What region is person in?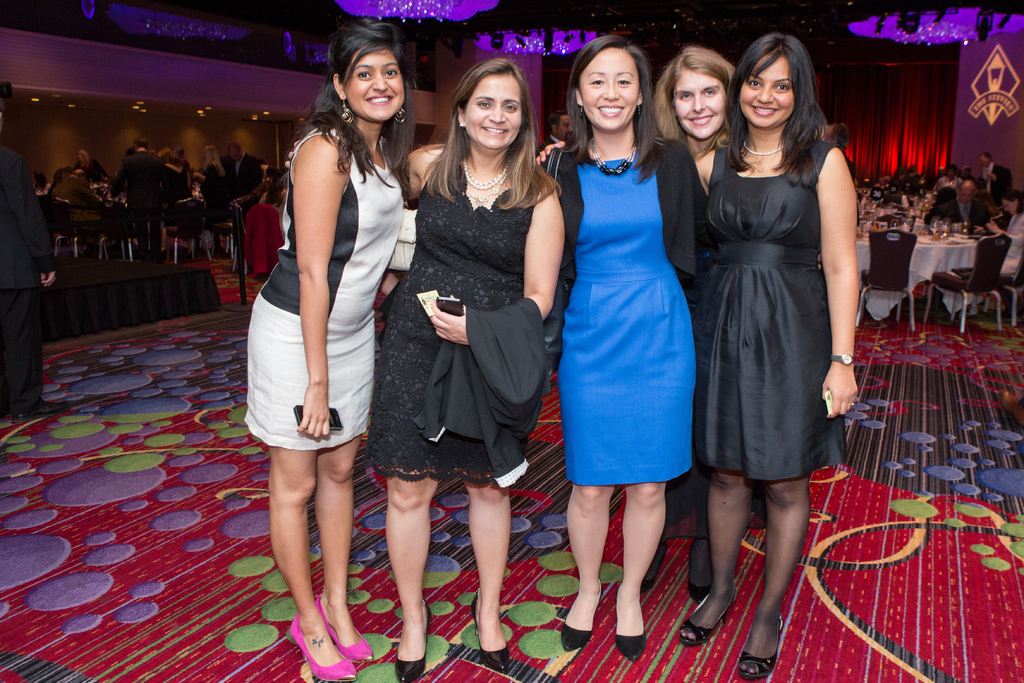
left=981, top=151, right=1006, bottom=183.
